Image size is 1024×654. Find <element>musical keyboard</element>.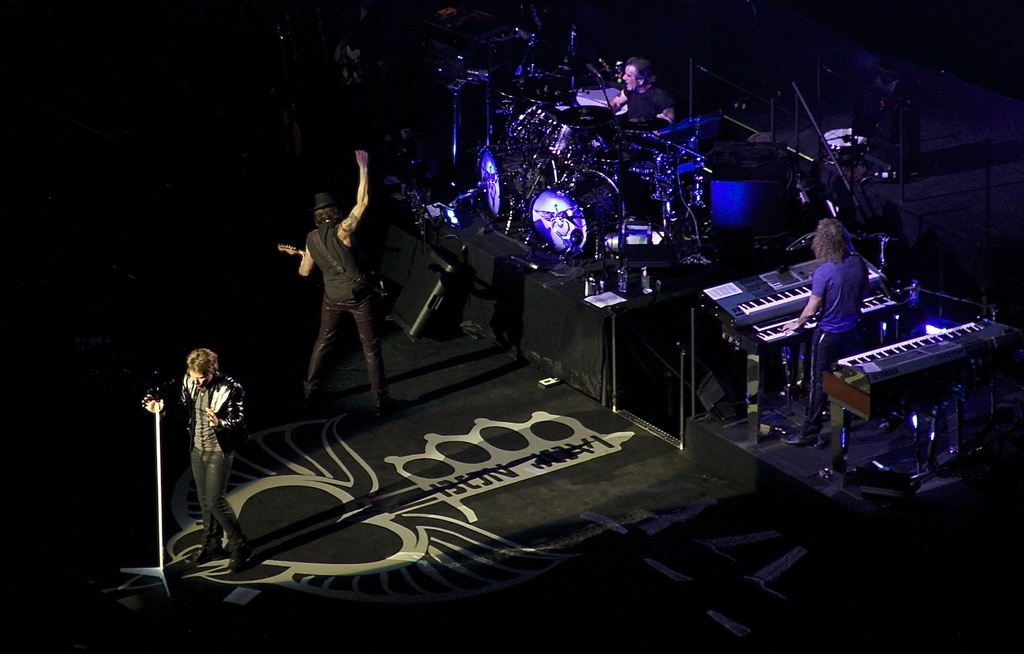
Rect(726, 280, 877, 325).
